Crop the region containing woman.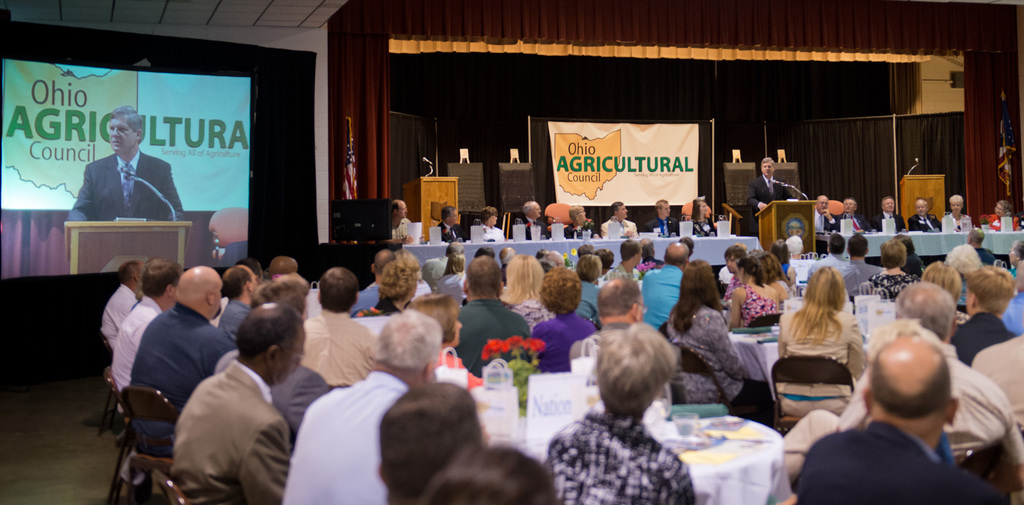
Crop region: [left=921, top=261, right=970, bottom=326].
